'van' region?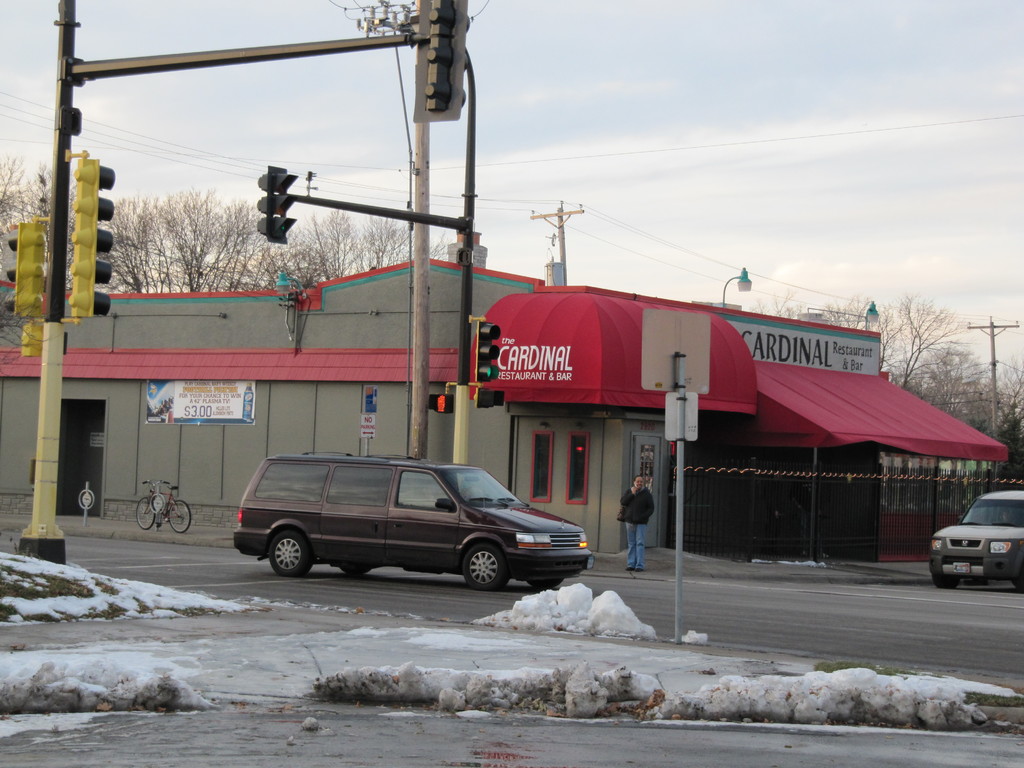
(931,490,1023,590)
